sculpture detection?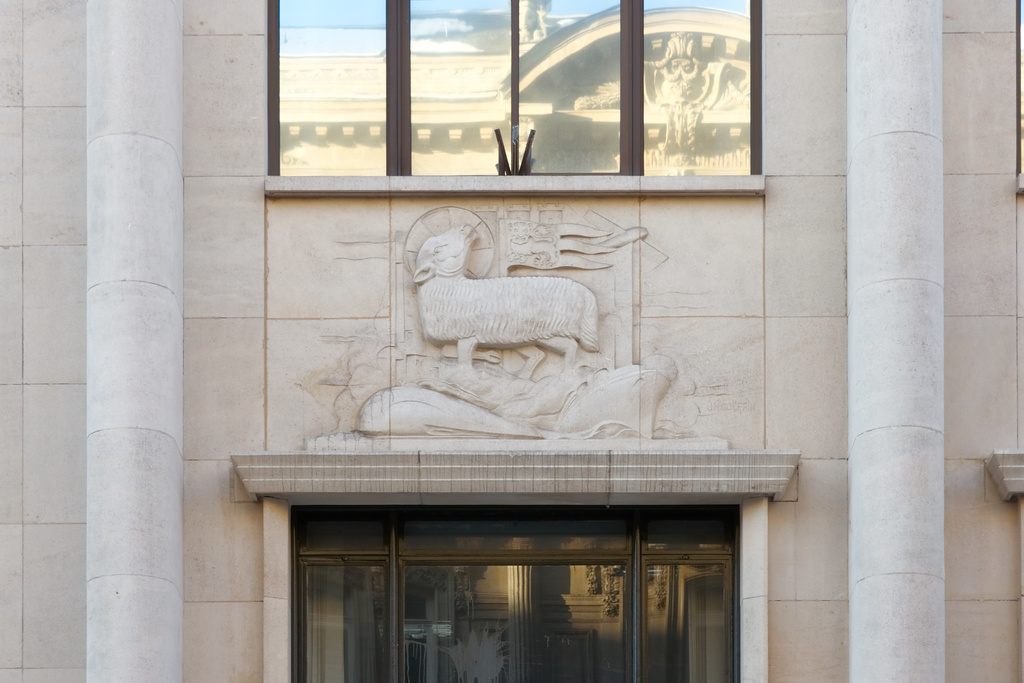
415, 232, 597, 377
